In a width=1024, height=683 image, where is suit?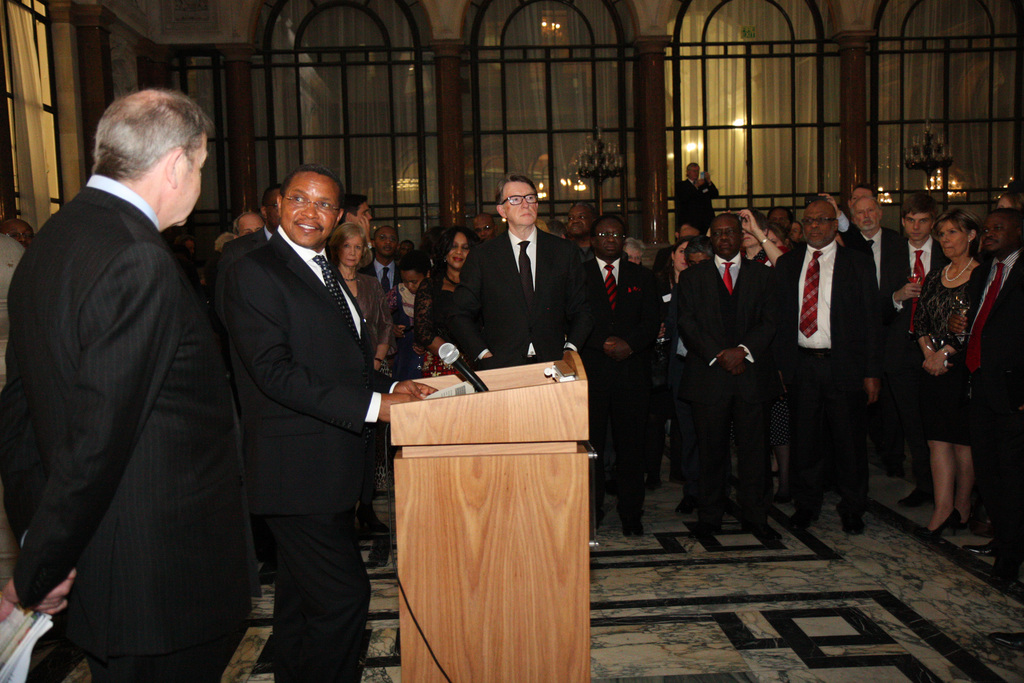
region(228, 227, 402, 682).
